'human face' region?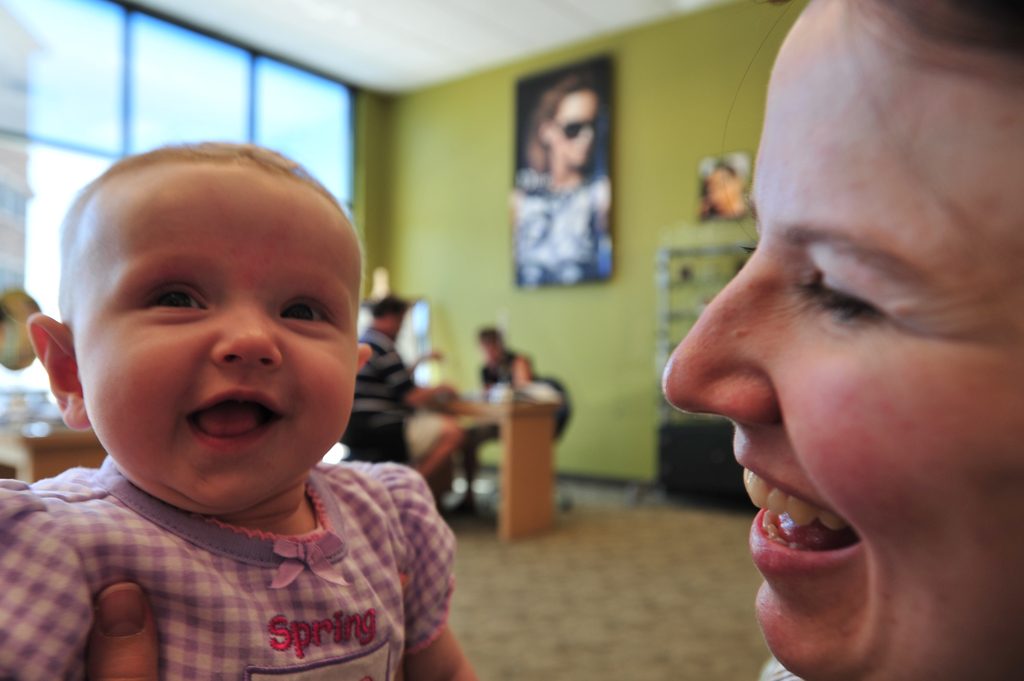
550/93/598/170
